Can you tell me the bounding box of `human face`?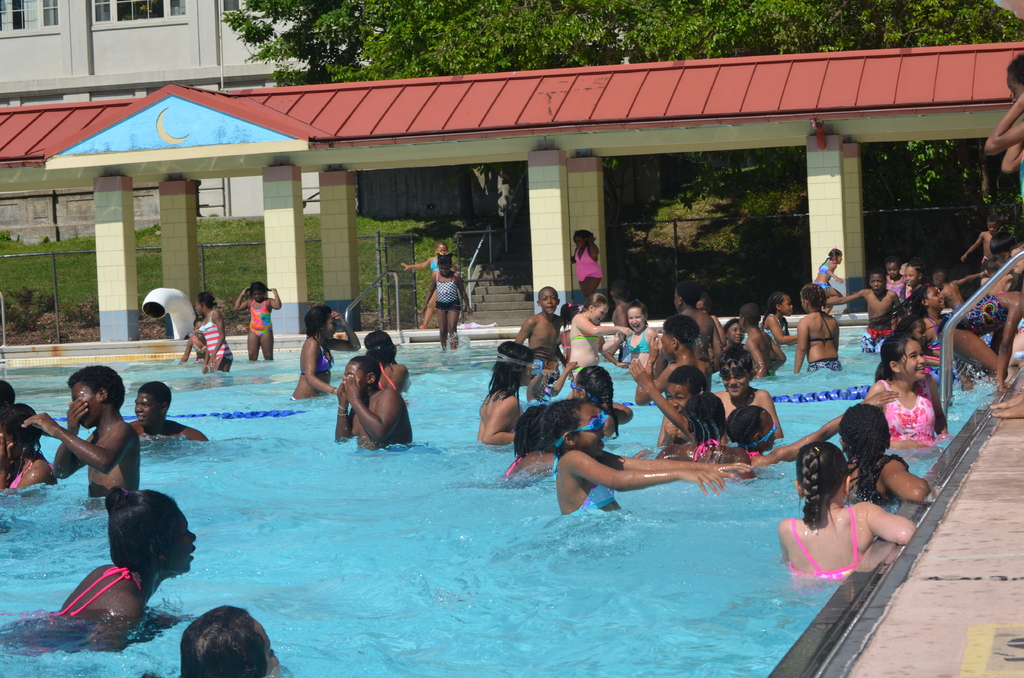
(198, 293, 207, 312).
